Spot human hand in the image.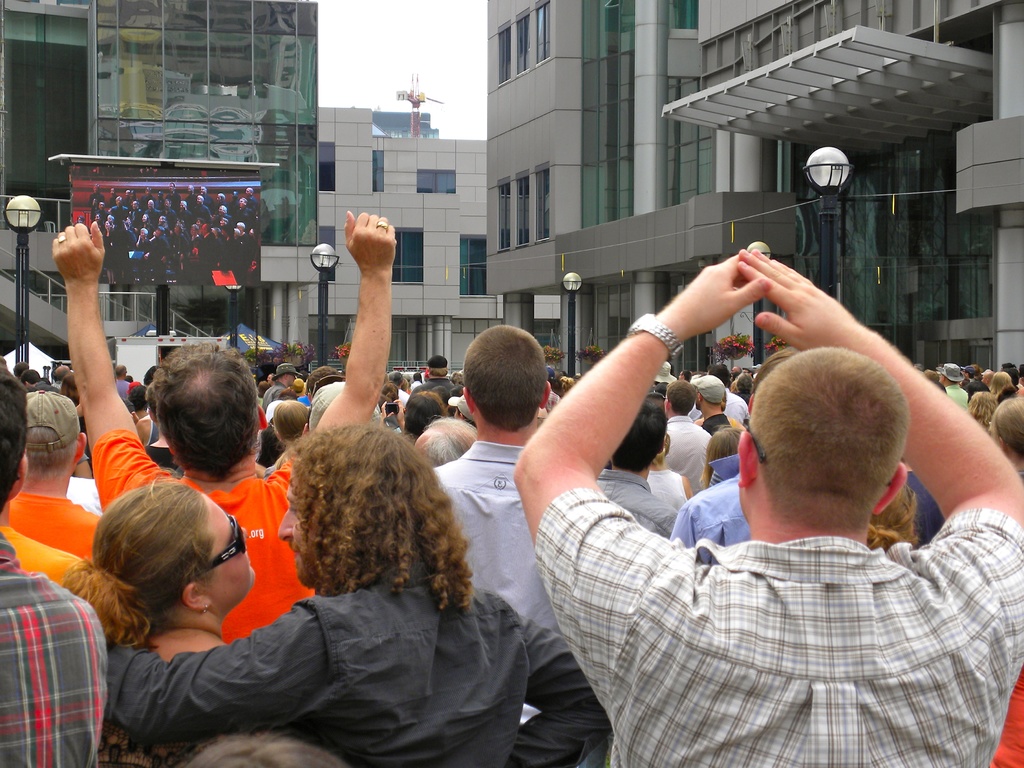
human hand found at pyautogui.locateOnScreen(659, 255, 774, 338).
